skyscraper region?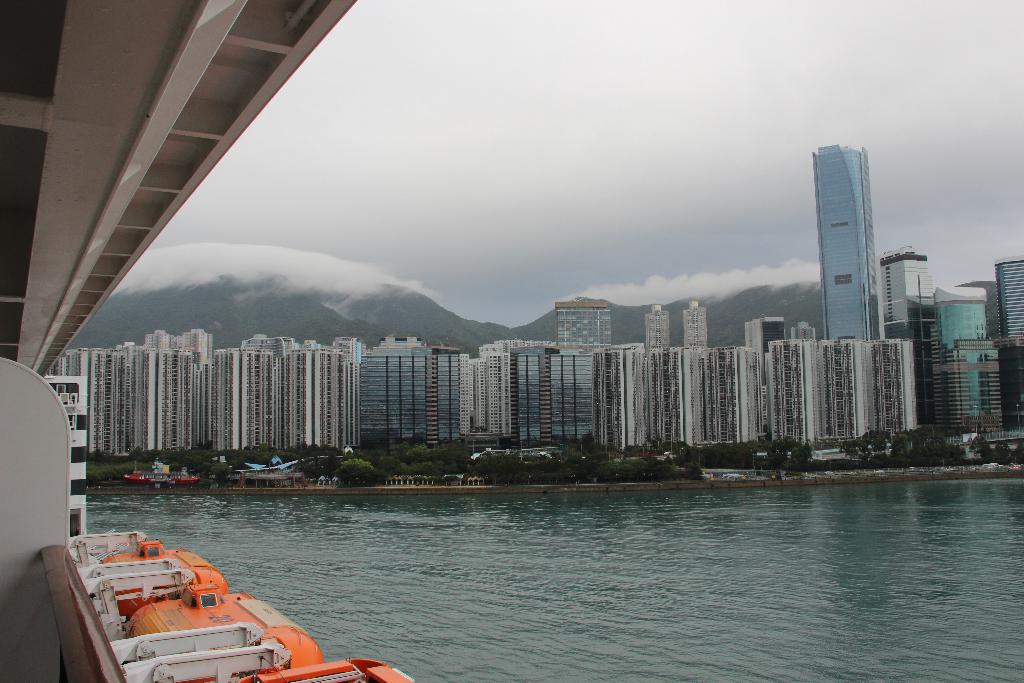
select_region(879, 248, 943, 343)
